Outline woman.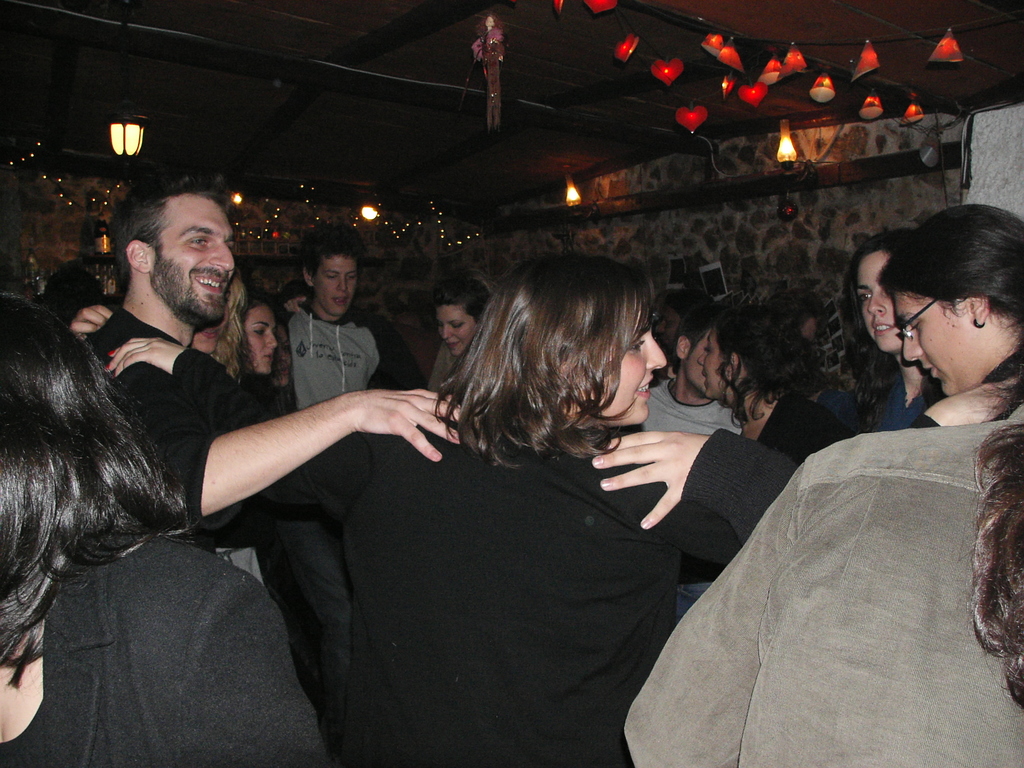
Outline: detection(235, 288, 292, 404).
